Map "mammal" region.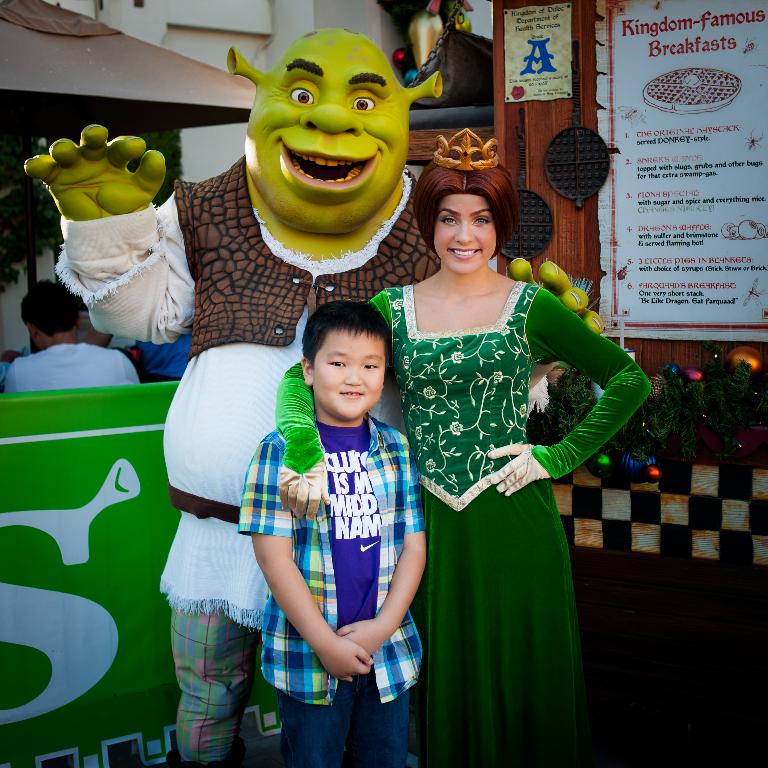
Mapped to left=2, top=281, right=143, bottom=386.
